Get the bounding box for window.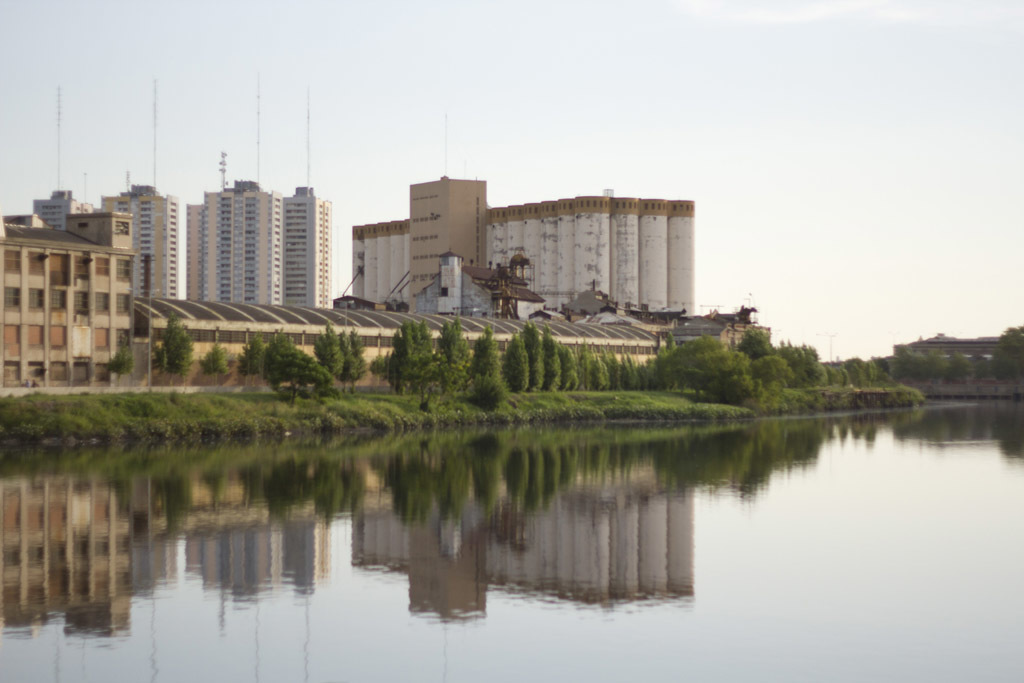
[0,251,20,274].
